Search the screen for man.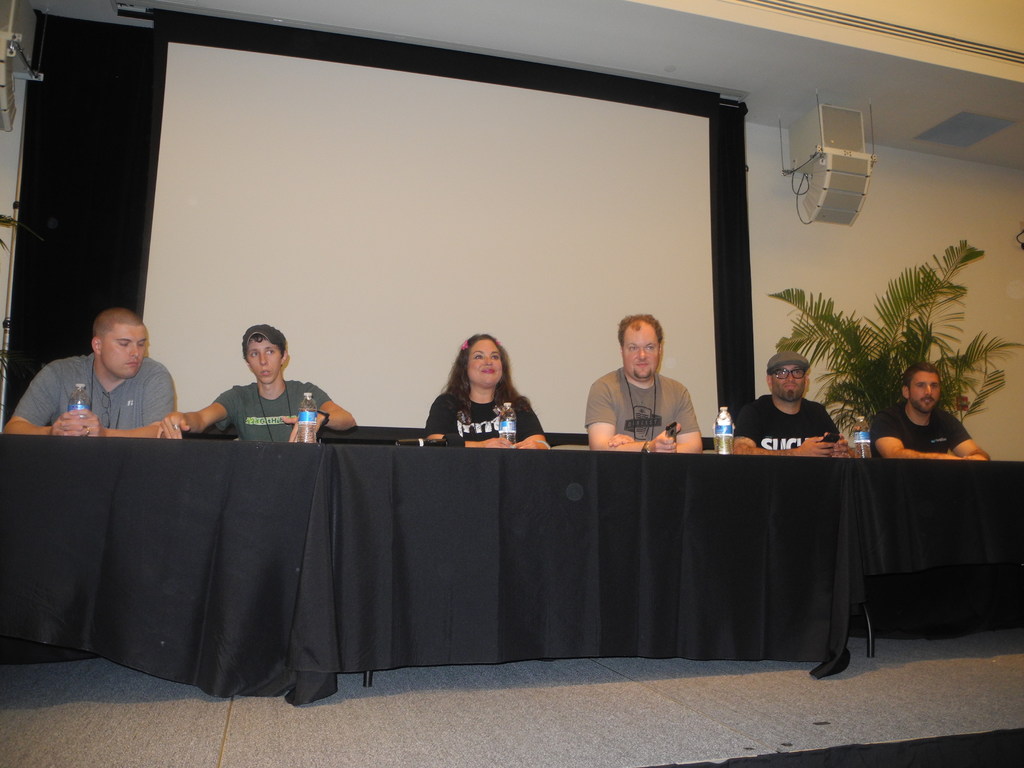
Found at rect(580, 312, 704, 457).
